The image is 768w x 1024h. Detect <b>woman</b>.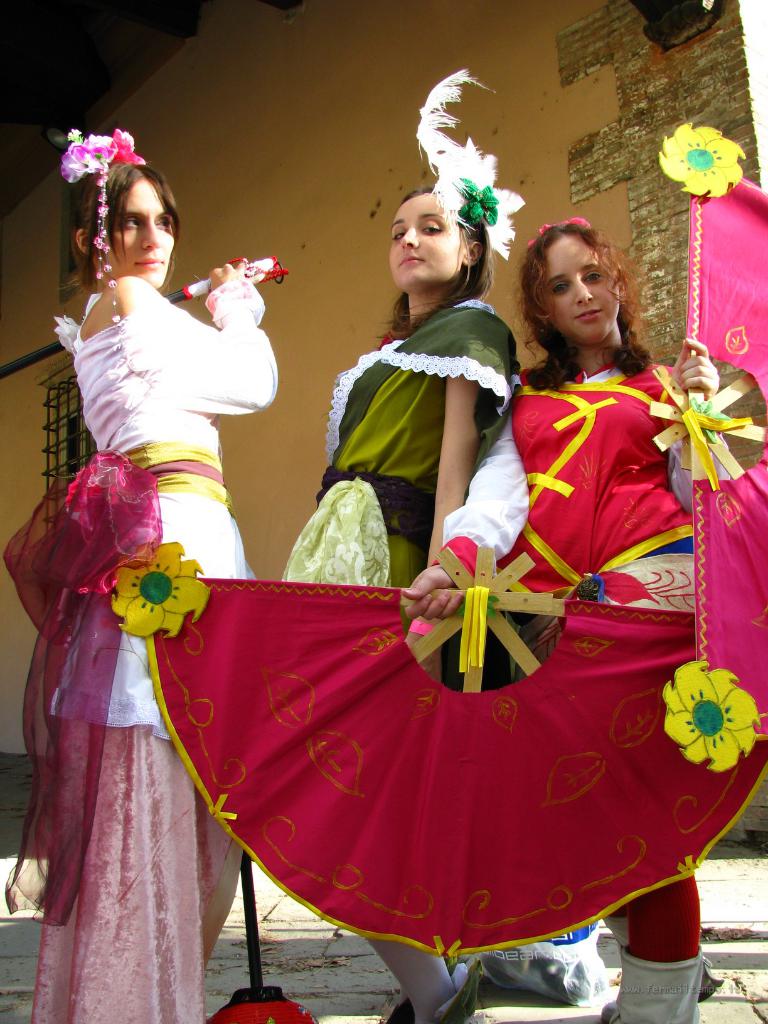
Detection: rect(401, 207, 741, 1023).
